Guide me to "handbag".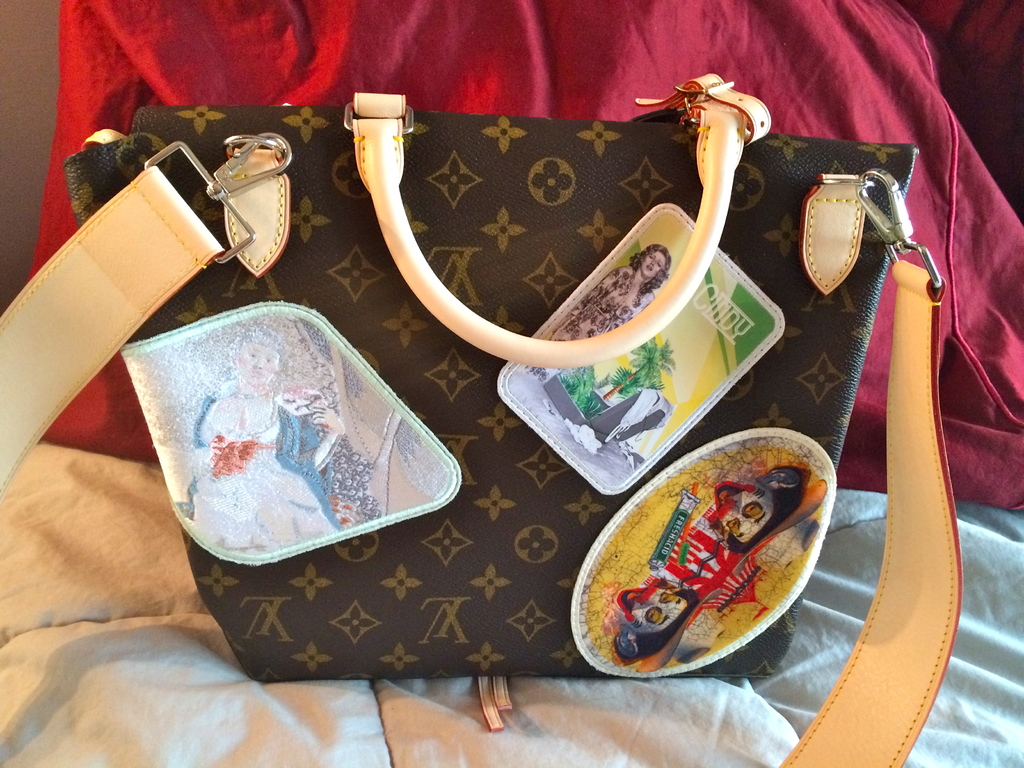
Guidance: select_region(0, 73, 963, 767).
